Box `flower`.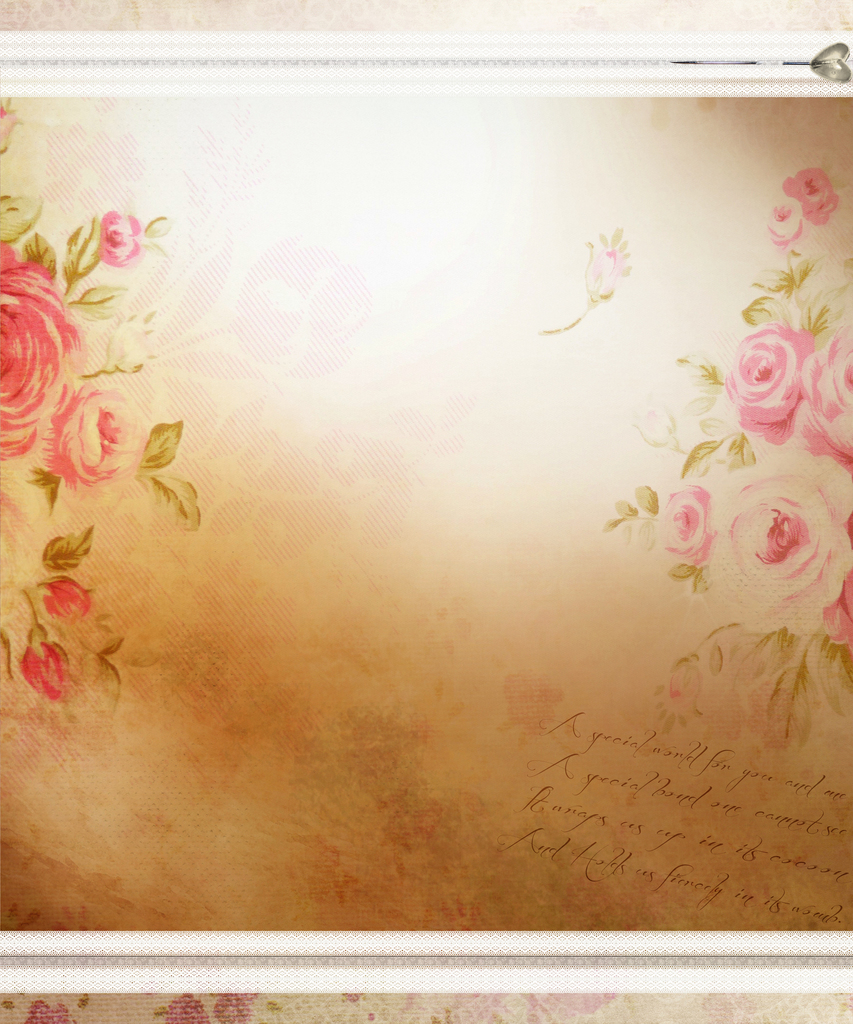
select_region(0, 237, 79, 465).
